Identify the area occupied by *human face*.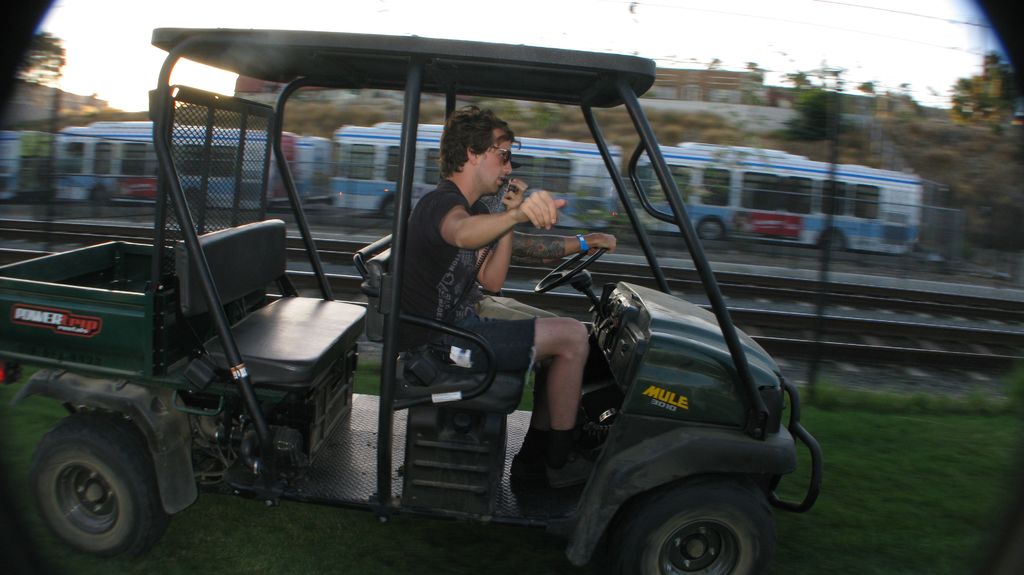
Area: crop(478, 129, 512, 193).
